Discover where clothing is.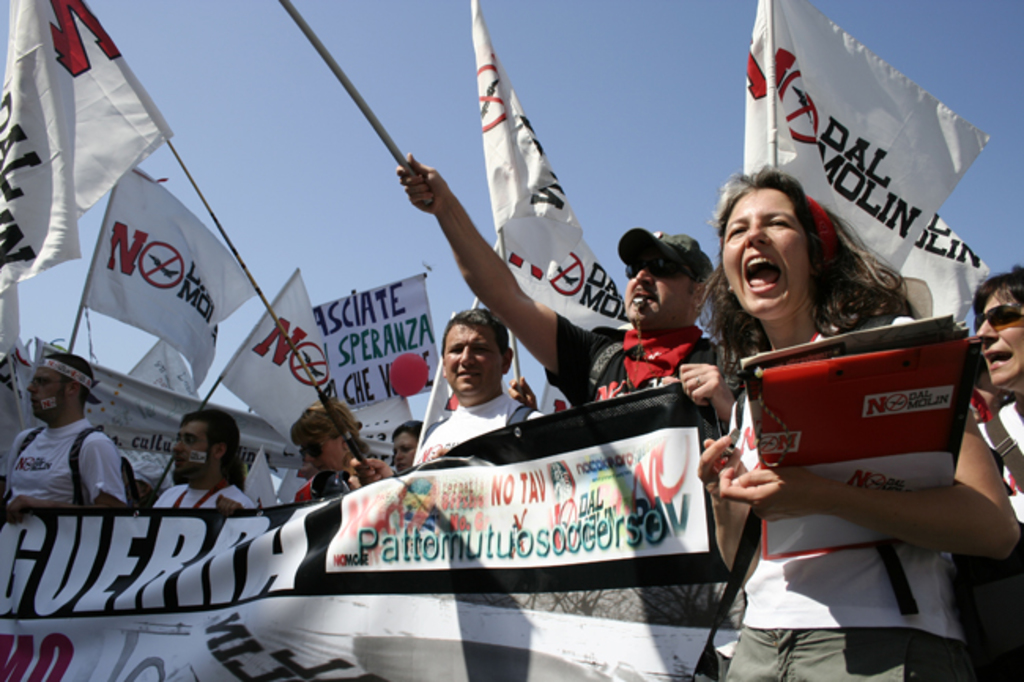
Discovered at <box>985,391,1022,680</box>.
